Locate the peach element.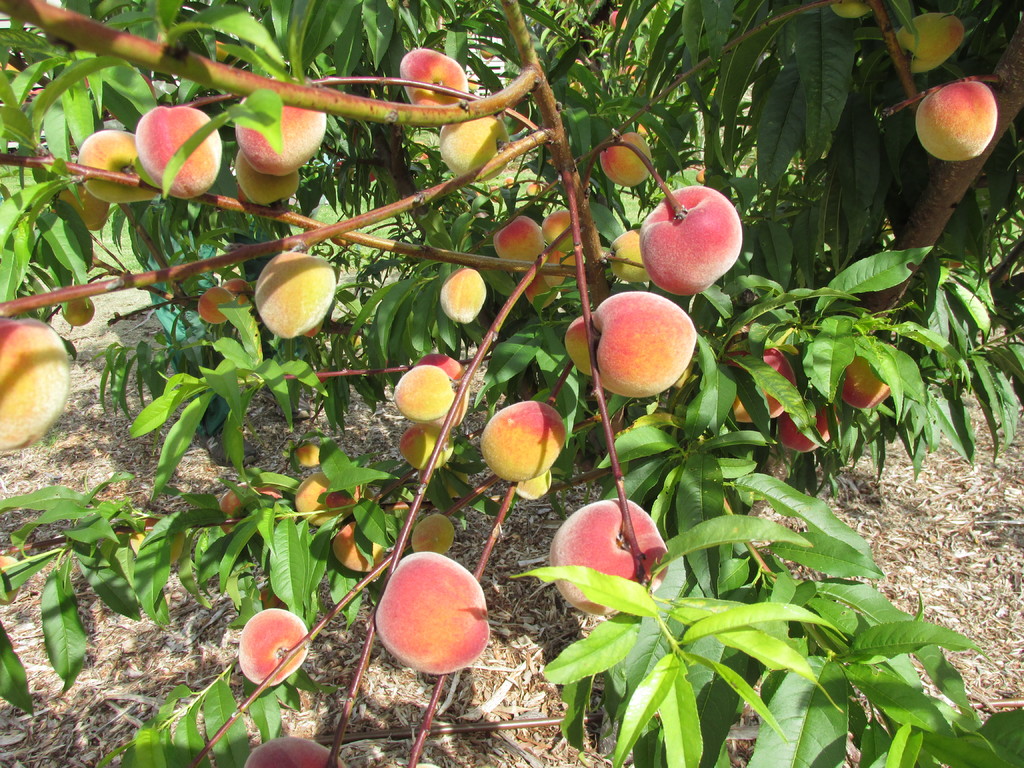
Element bbox: rect(774, 403, 840, 455).
